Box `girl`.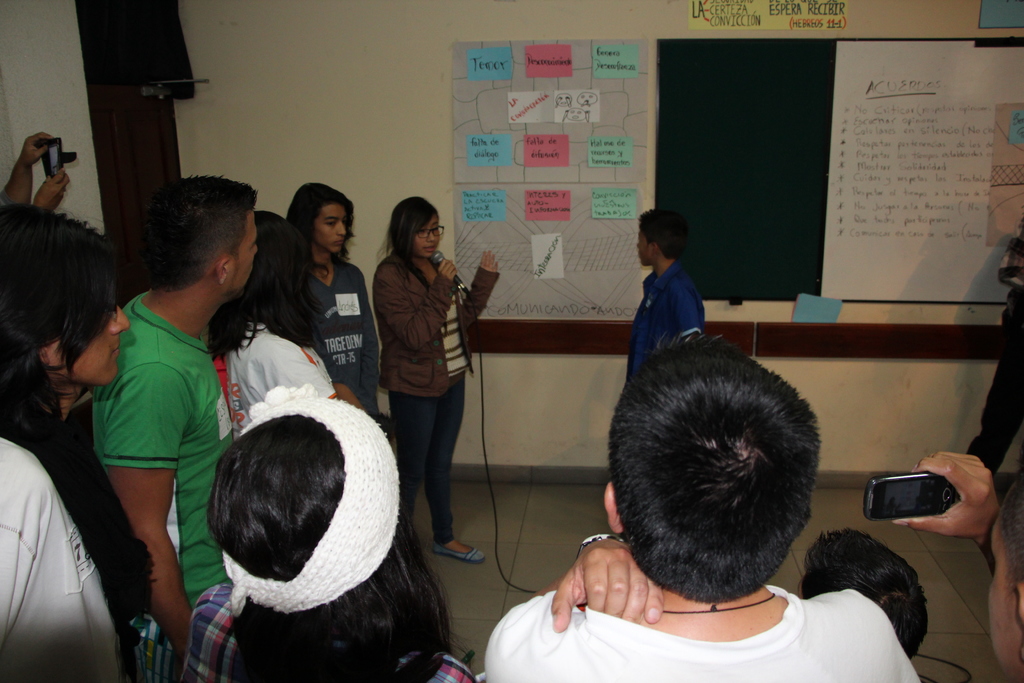
box=[178, 379, 477, 682].
